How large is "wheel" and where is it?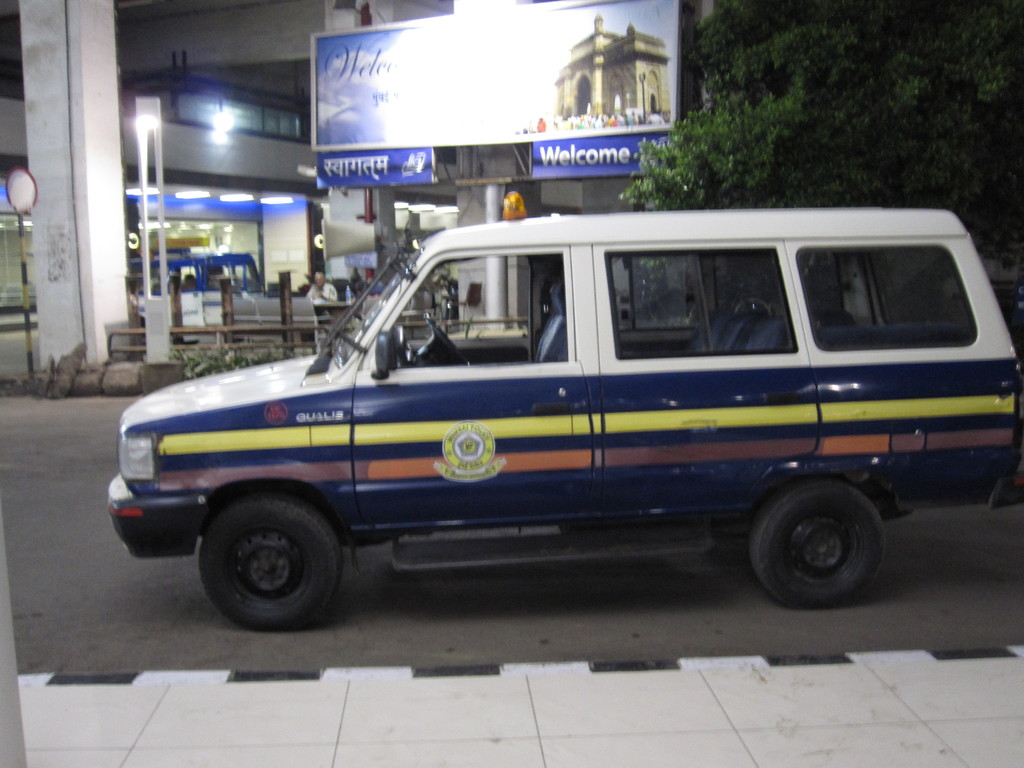
Bounding box: bbox=(196, 492, 342, 637).
